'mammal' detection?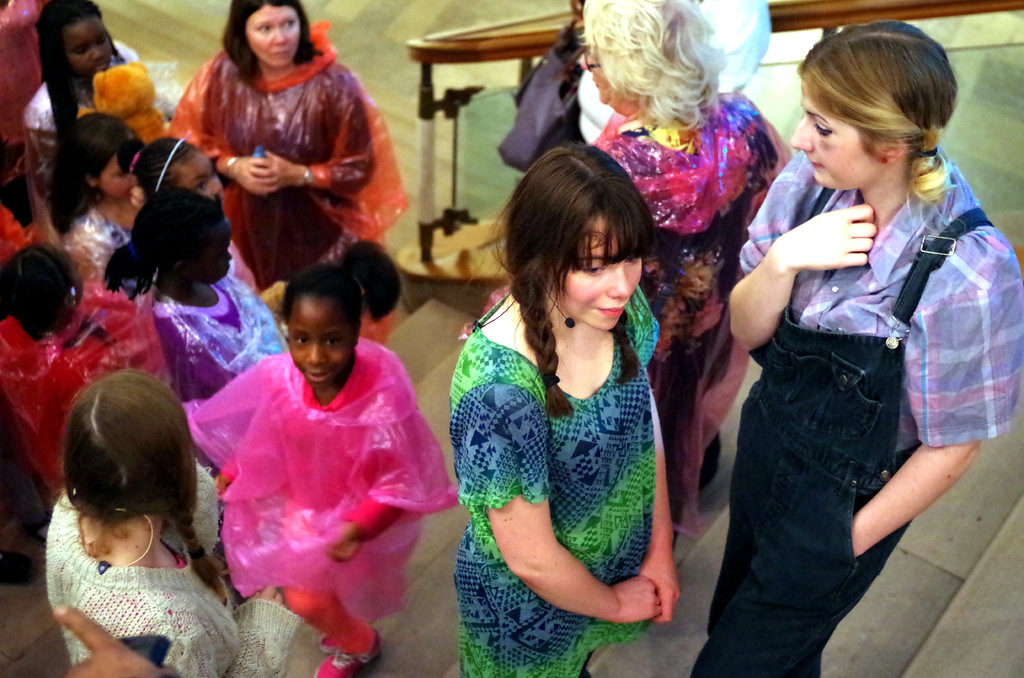
(689,16,1023,677)
